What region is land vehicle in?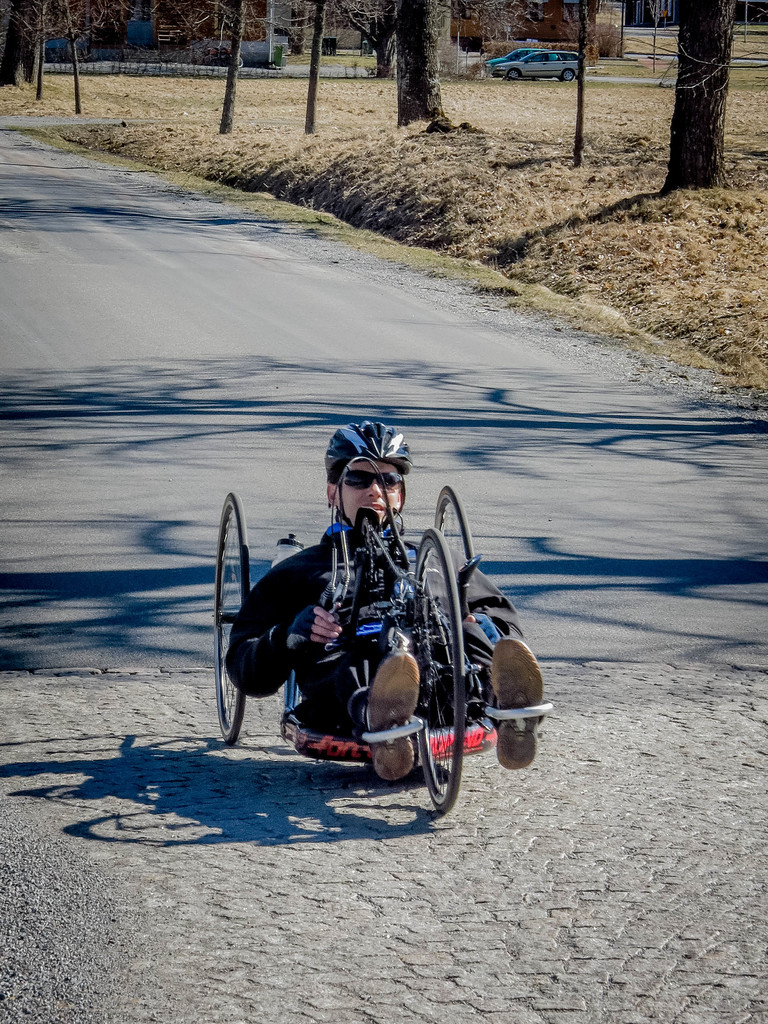
223:471:503:814.
